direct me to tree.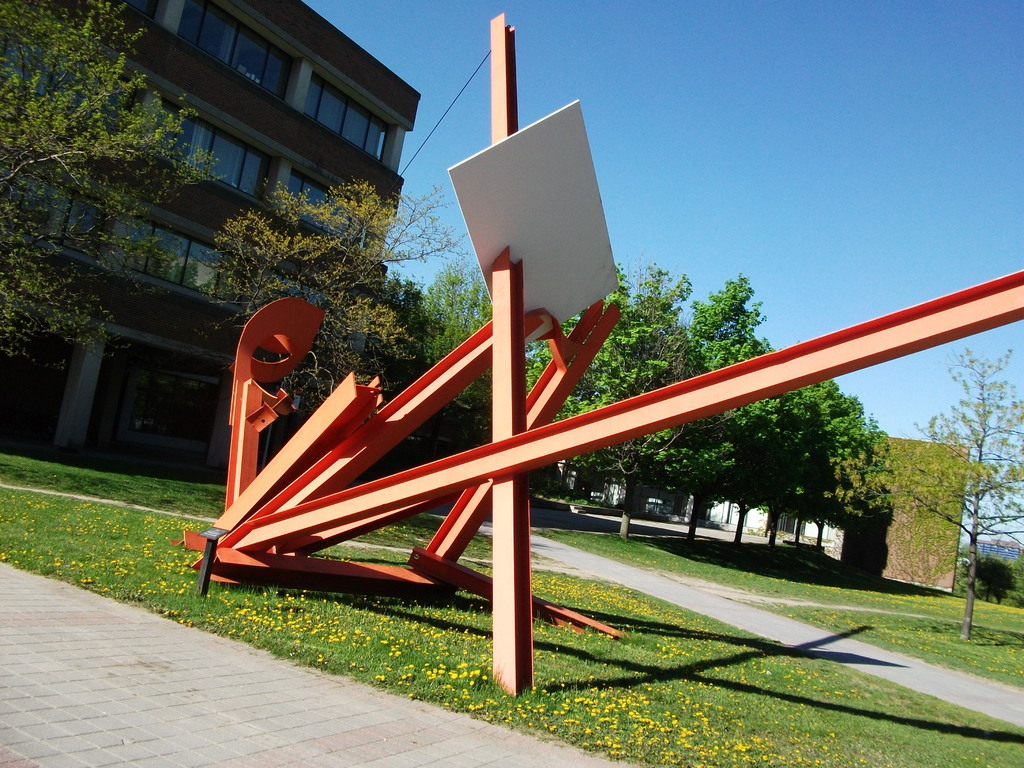
Direction: BBox(392, 252, 534, 471).
